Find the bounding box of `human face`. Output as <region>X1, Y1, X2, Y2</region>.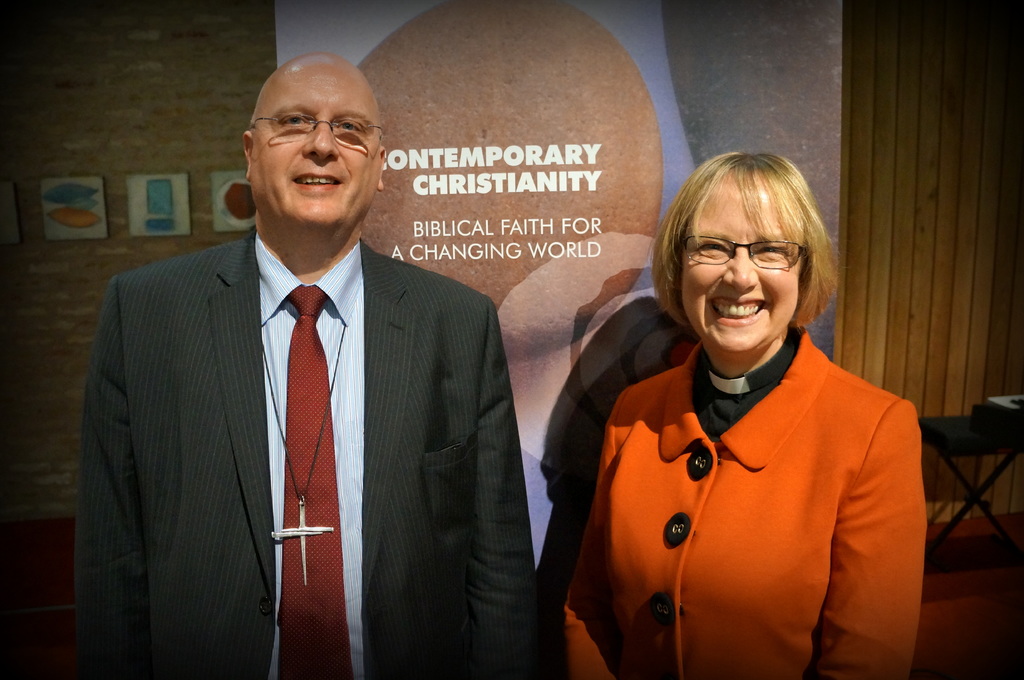
<region>247, 62, 382, 225</region>.
